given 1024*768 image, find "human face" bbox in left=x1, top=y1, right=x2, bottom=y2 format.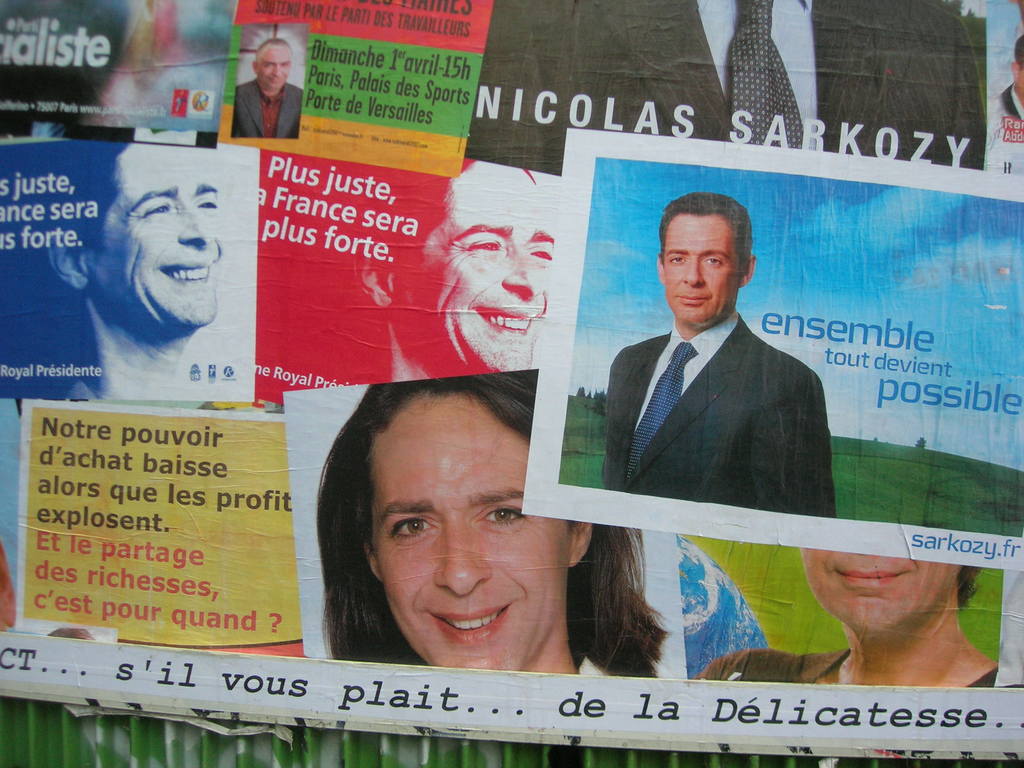
left=413, top=164, right=557, bottom=372.
